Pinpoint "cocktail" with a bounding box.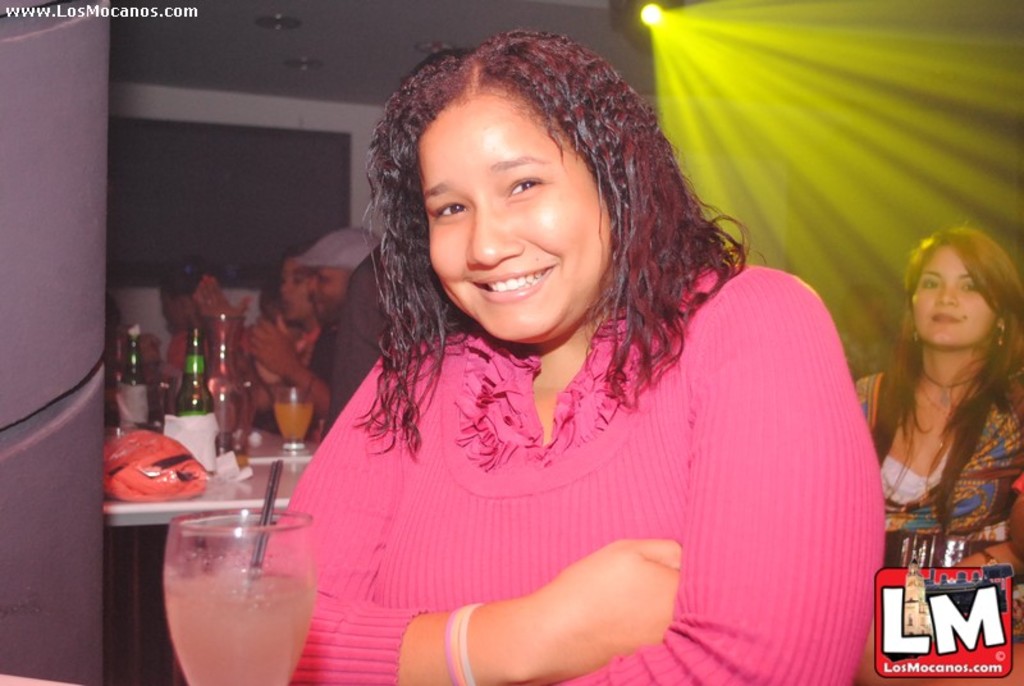
region(155, 456, 324, 685).
